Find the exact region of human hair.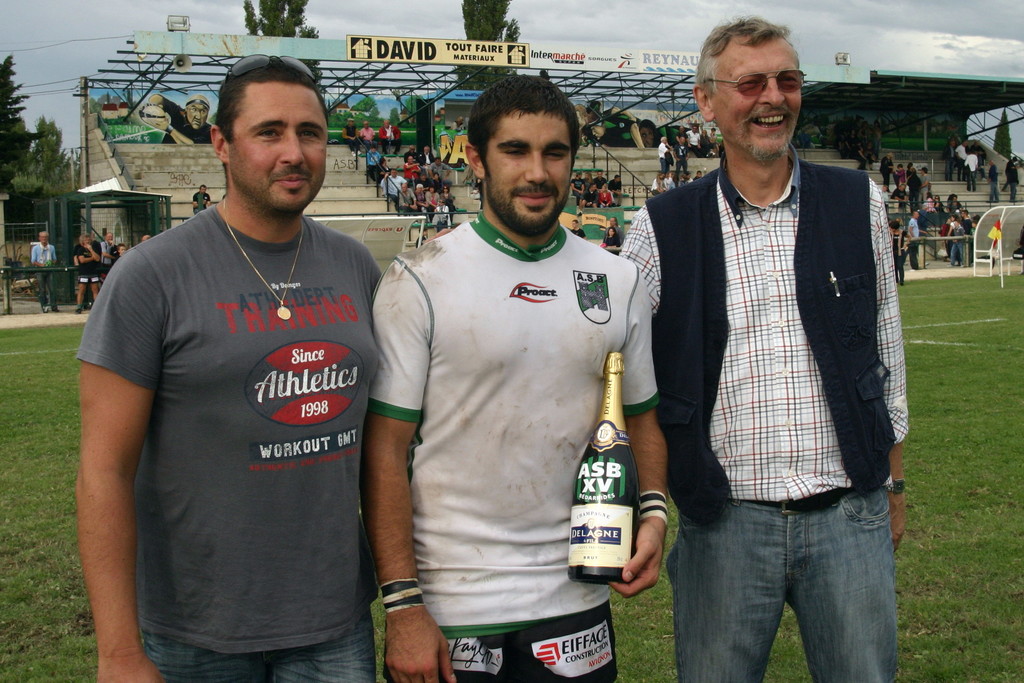
Exact region: crop(691, 12, 791, 92).
